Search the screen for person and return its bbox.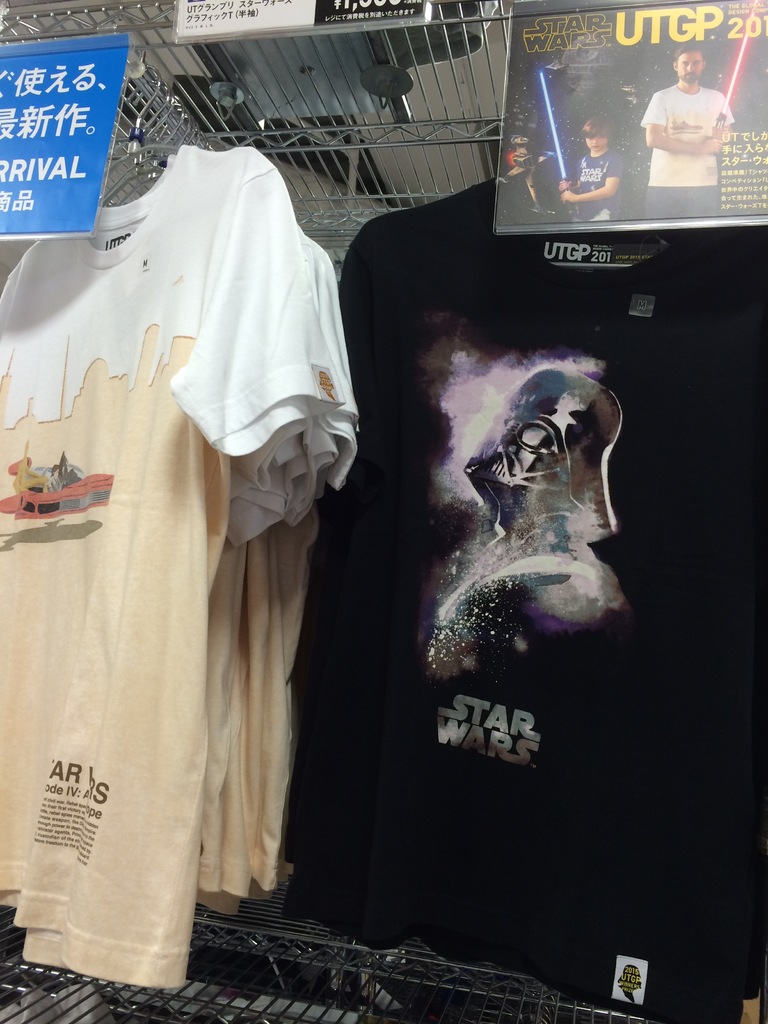
Found: 642/43/739/218.
